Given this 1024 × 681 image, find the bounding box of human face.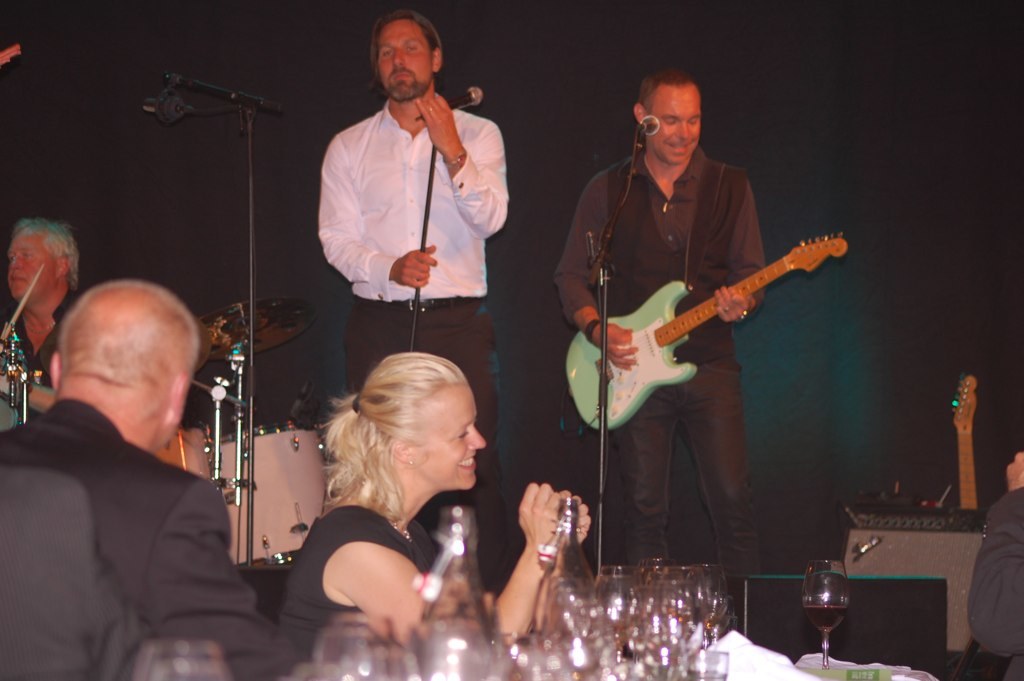
select_region(2, 229, 57, 305).
